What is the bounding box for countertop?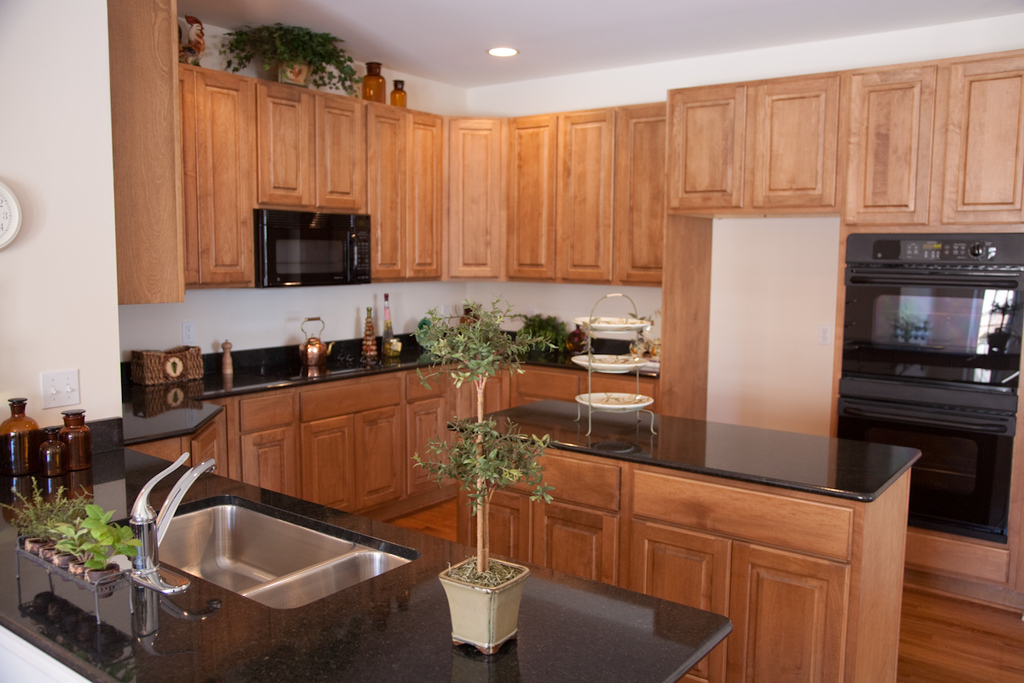
(left=120, top=324, right=661, bottom=521).
